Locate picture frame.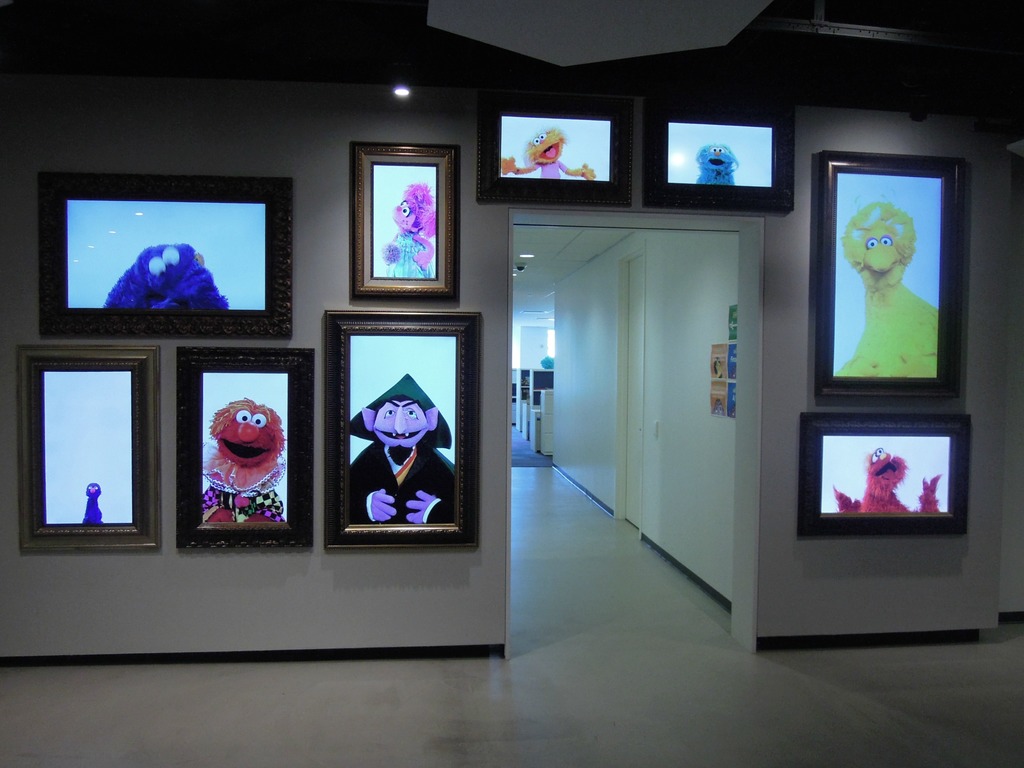
Bounding box: 322, 307, 482, 551.
